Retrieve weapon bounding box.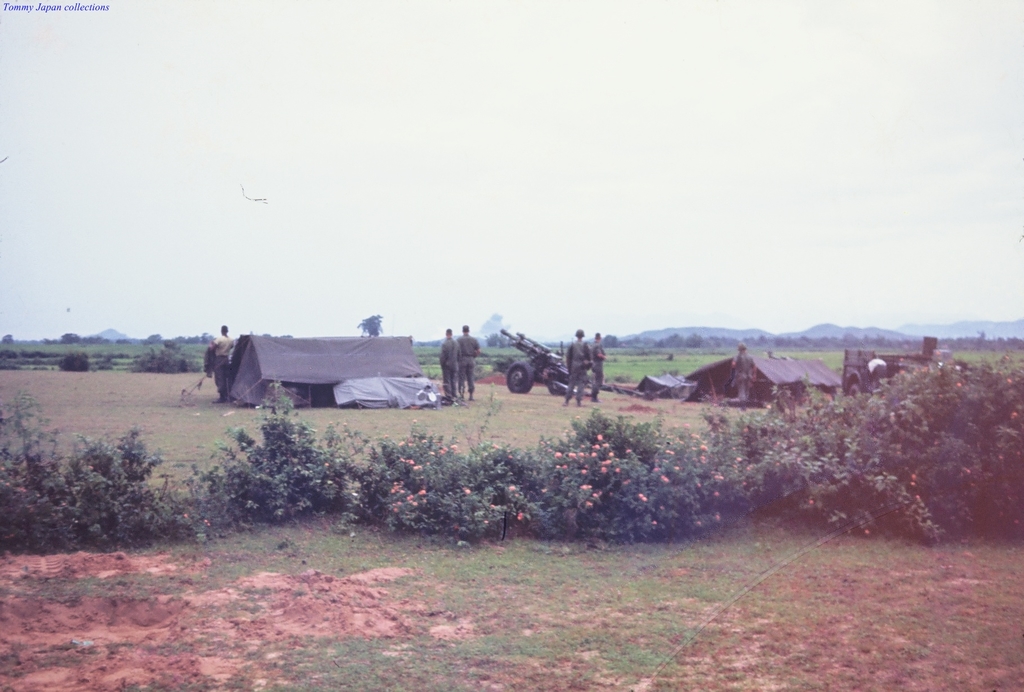
Bounding box: [x1=498, y1=327, x2=593, y2=398].
